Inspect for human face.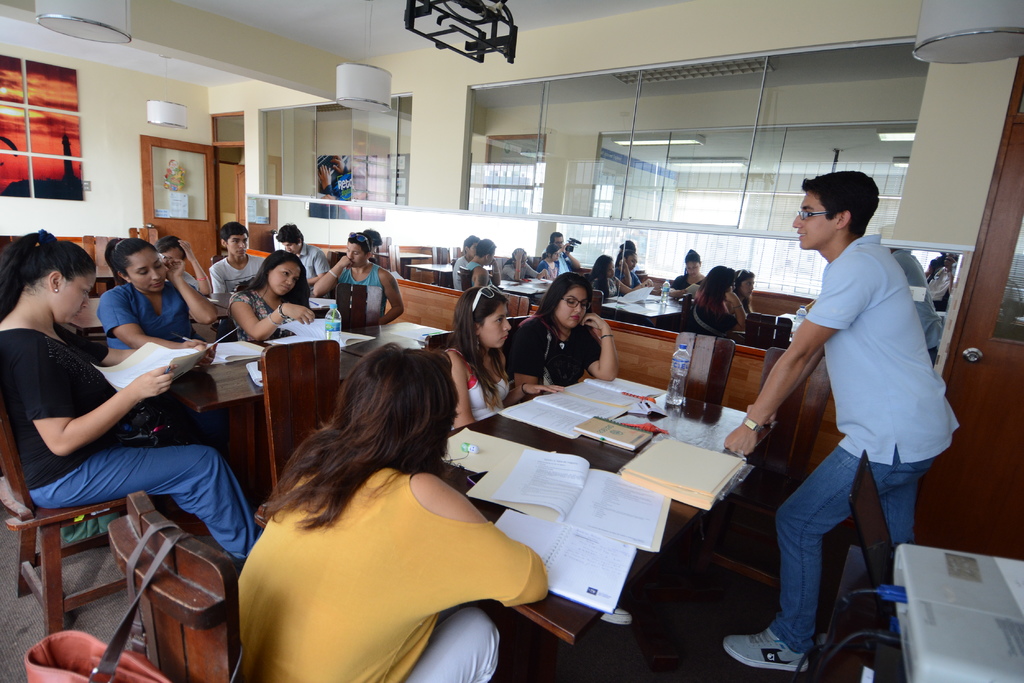
Inspection: bbox=[228, 234, 248, 255].
